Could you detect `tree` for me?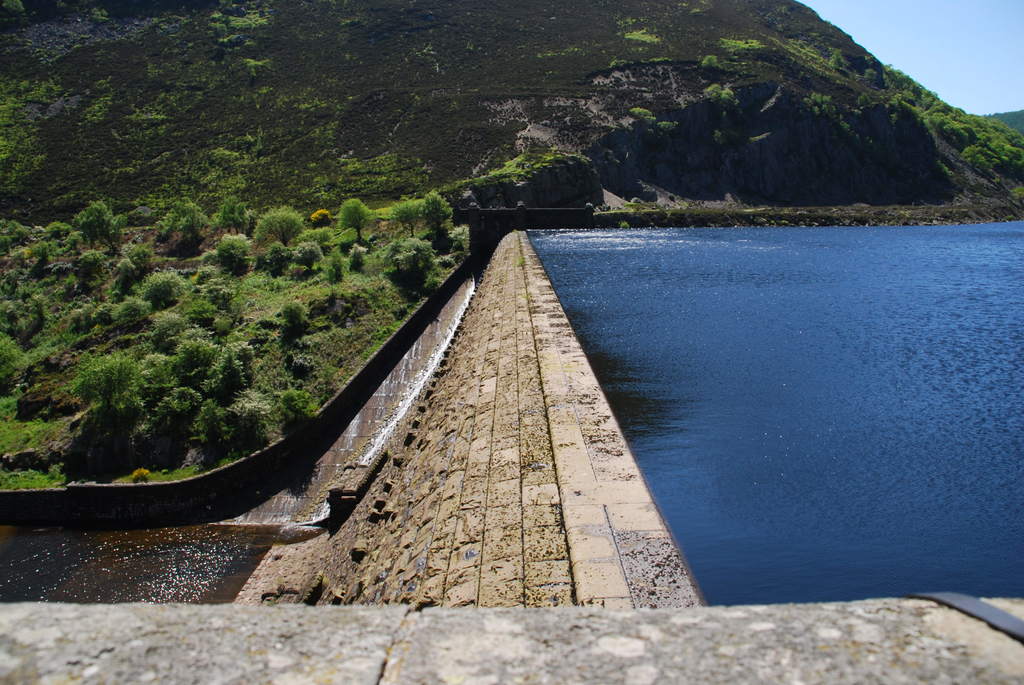
Detection result: select_region(79, 203, 110, 255).
